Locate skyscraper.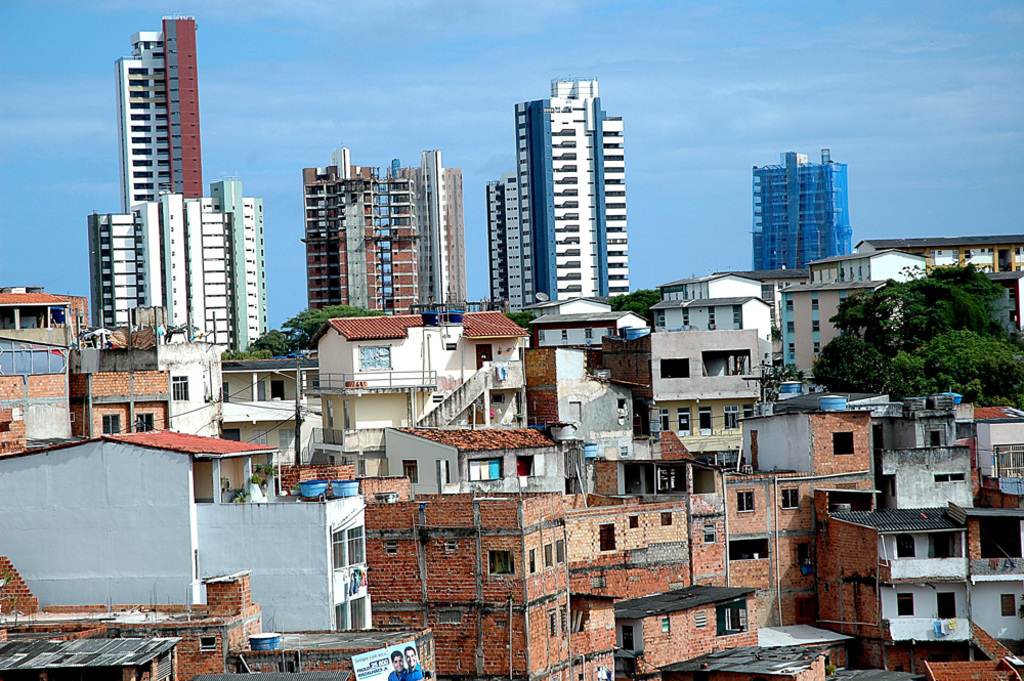
Bounding box: pyautogui.locateOnScreen(489, 175, 540, 325).
